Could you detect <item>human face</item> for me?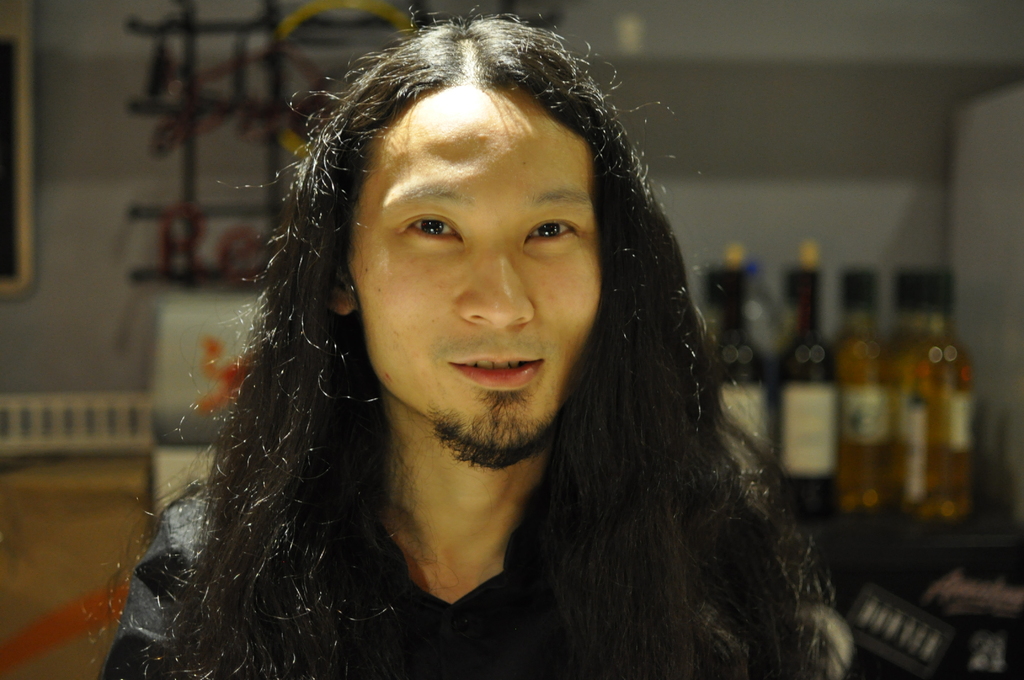
Detection result: 351, 88, 602, 452.
